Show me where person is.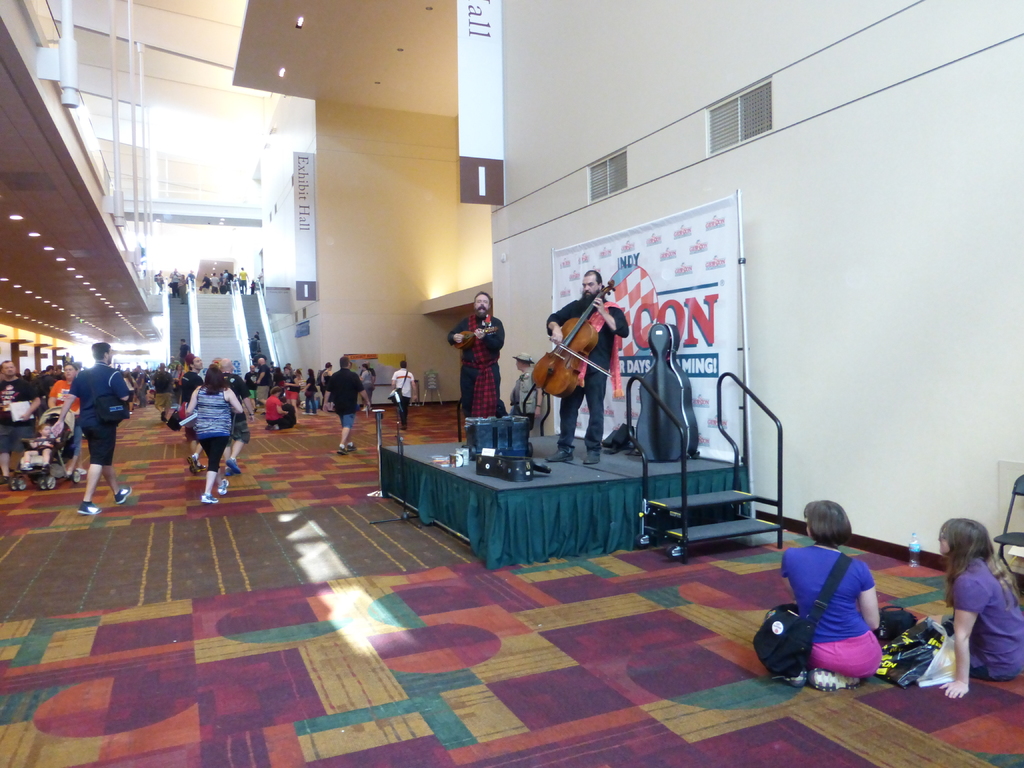
person is at bbox=[317, 360, 331, 400].
